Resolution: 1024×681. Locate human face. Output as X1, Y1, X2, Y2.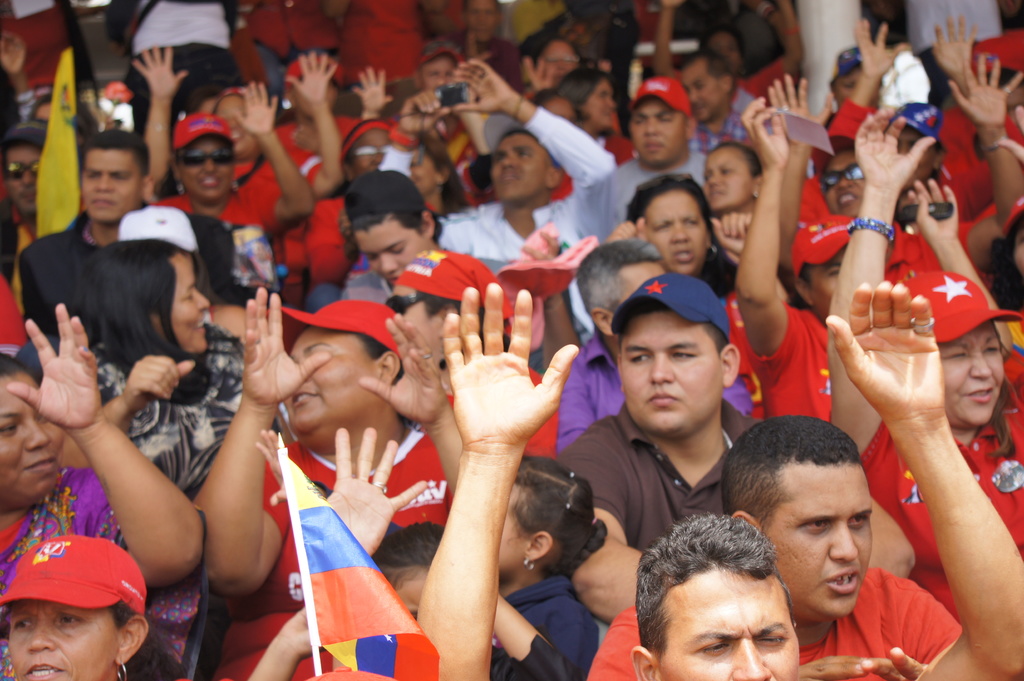
355, 208, 424, 289.
